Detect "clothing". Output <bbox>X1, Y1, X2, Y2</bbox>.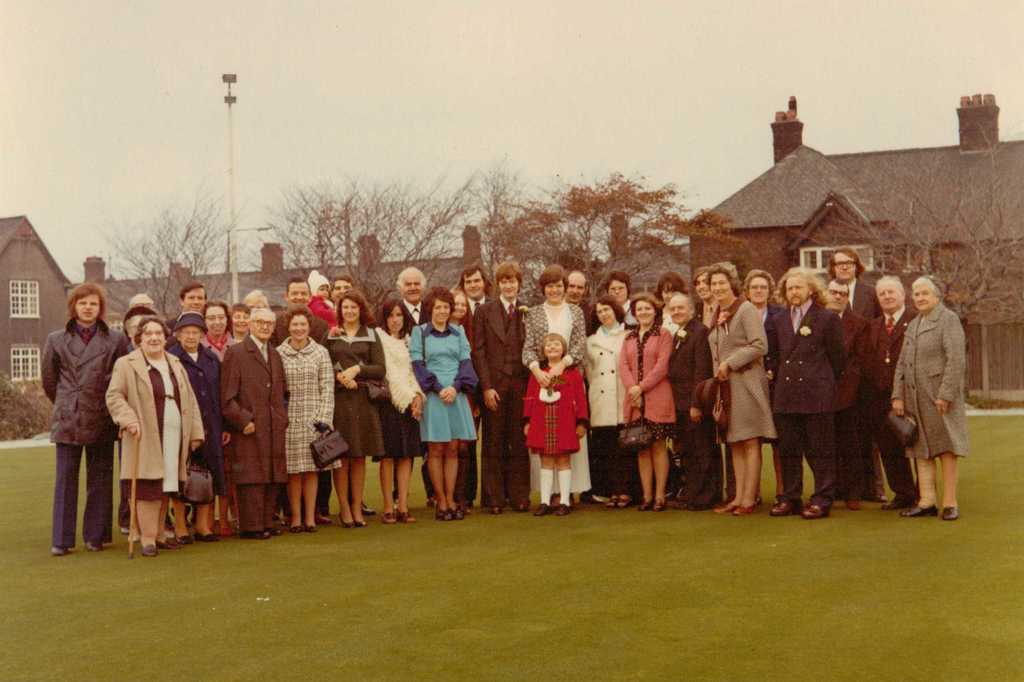
<bbox>102, 349, 204, 503</bbox>.
